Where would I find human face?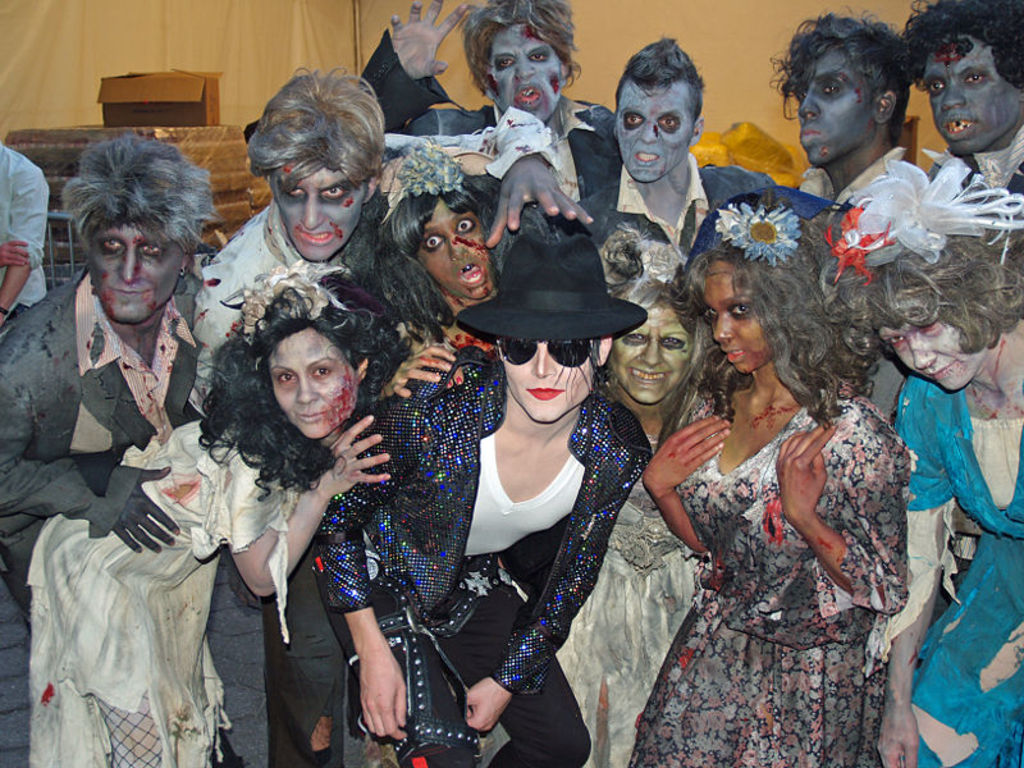
At [701,252,777,371].
